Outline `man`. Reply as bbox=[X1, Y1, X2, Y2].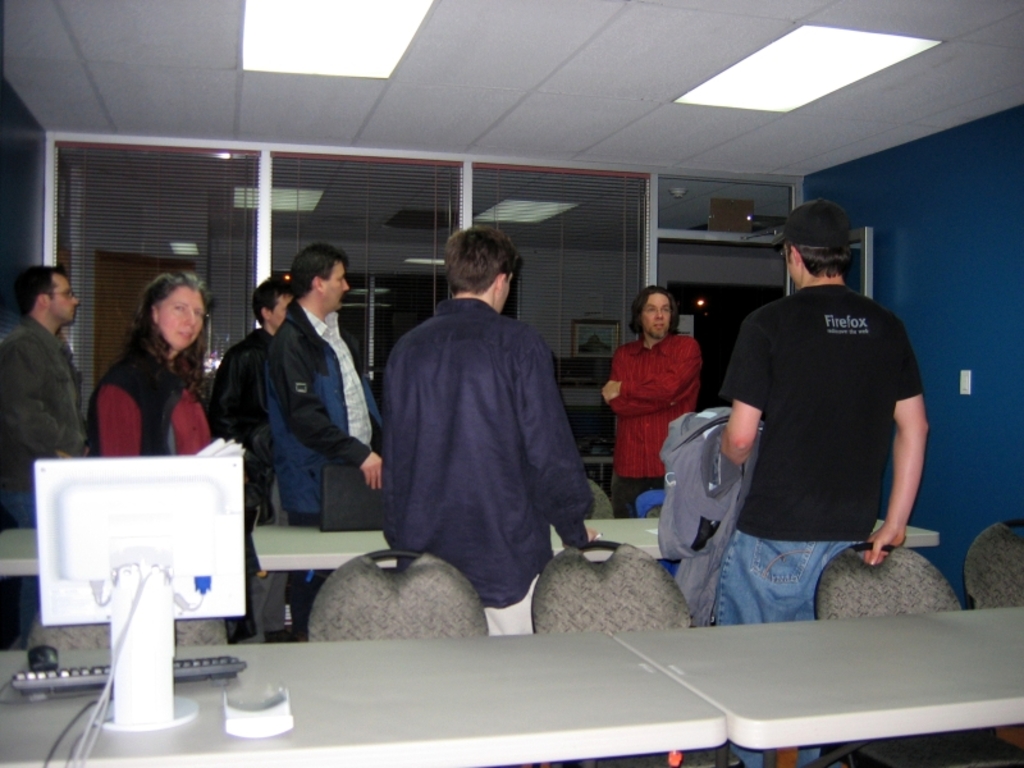
bbox=[369, 247, 604, 628].
